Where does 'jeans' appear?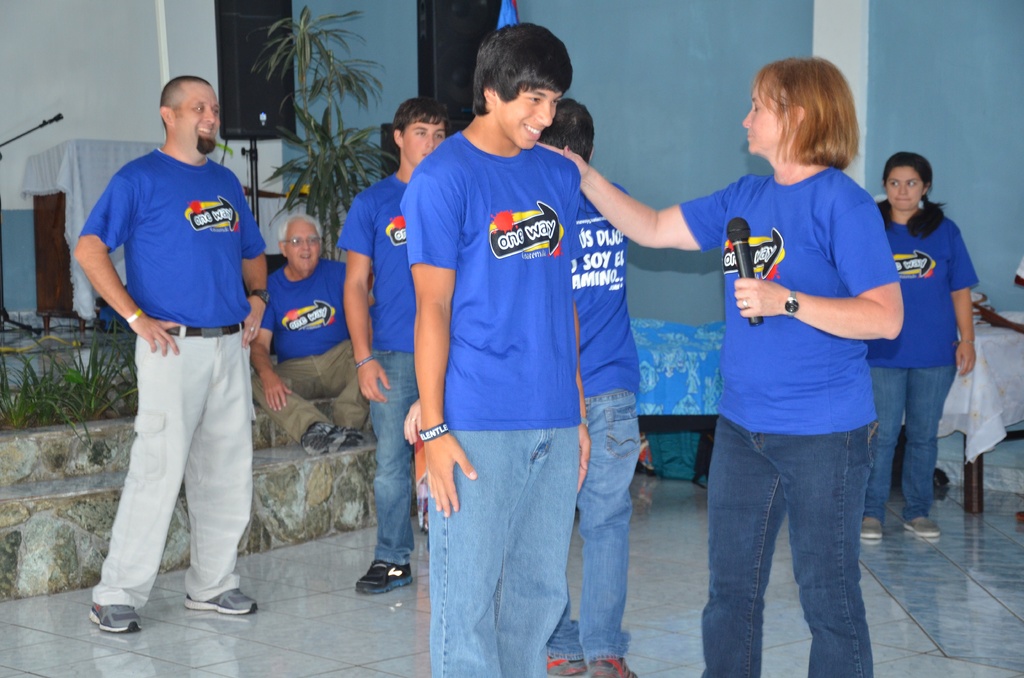
Appears at bbox(253, 332, 380, 447).
